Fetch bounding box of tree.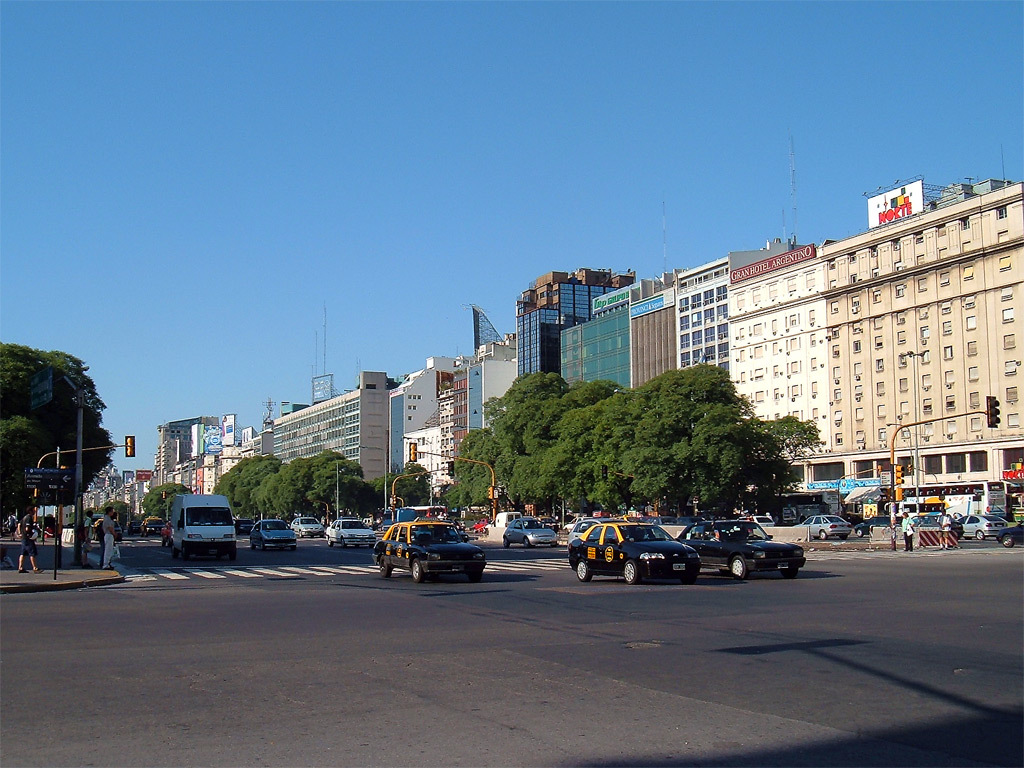
Bbox: 141,480,188,521.
